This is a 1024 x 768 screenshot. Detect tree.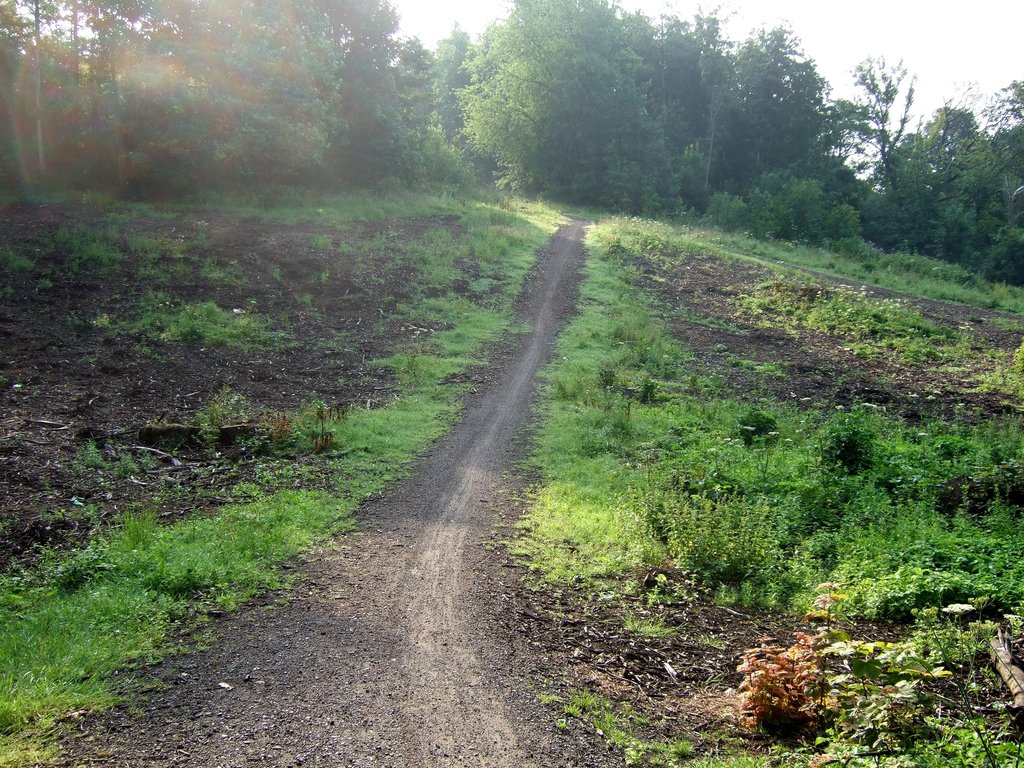
pyautogui.locateOnScreen(933, 82, 1023, 285).
